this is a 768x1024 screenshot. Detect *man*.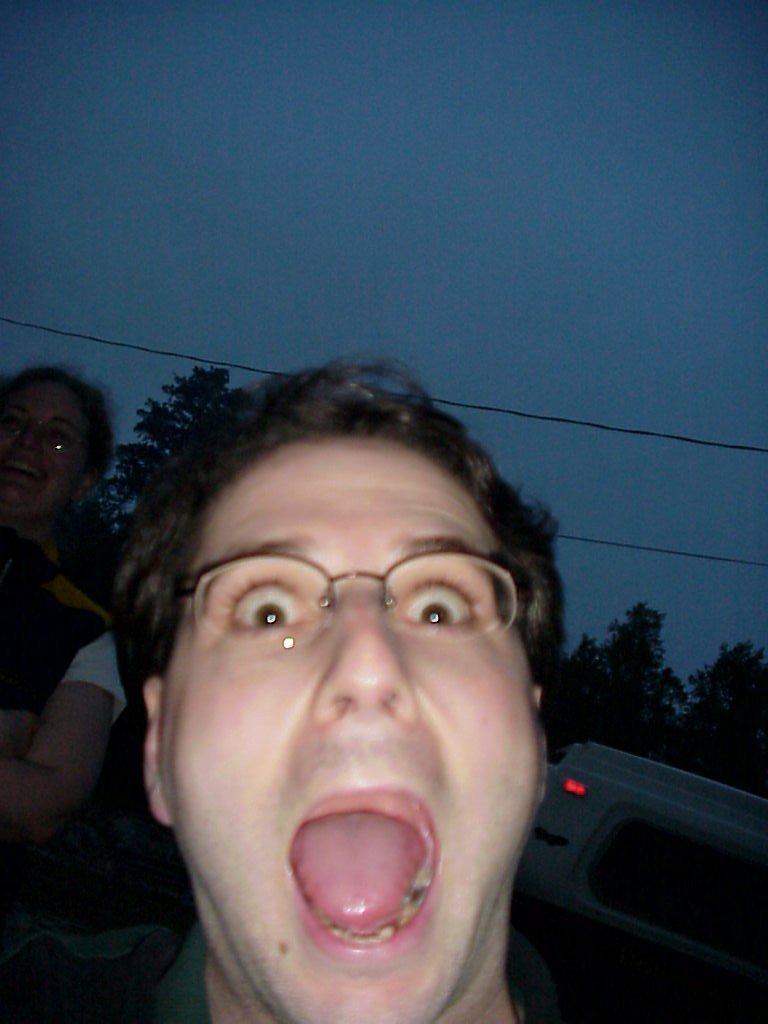
Rect(42, 318, 663, 1023).
